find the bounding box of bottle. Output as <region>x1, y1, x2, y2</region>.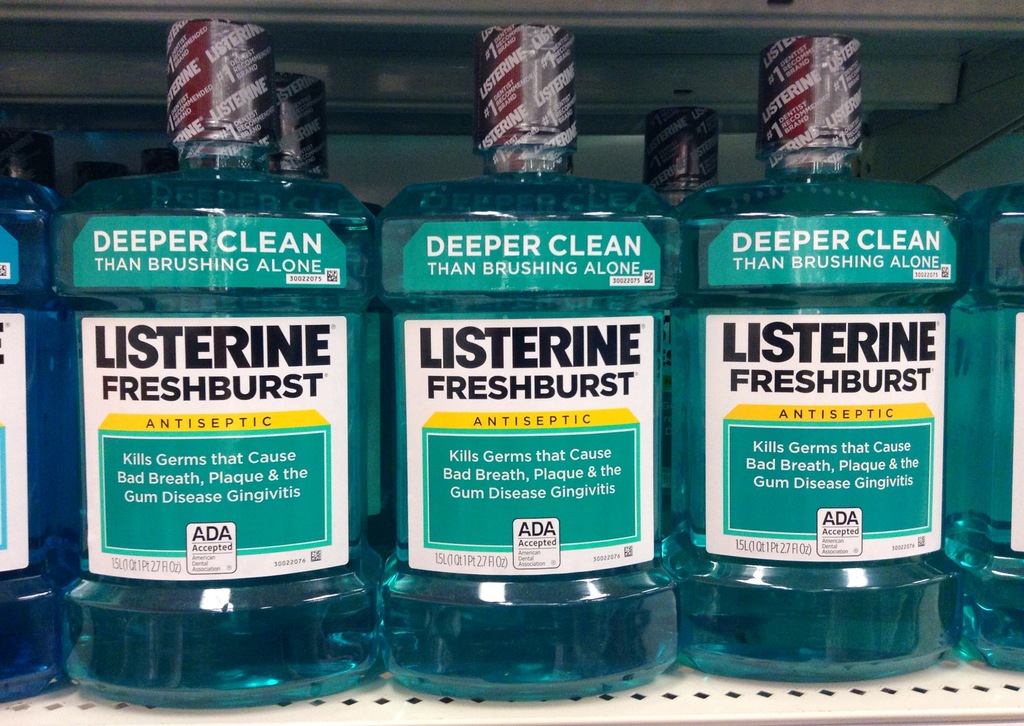
<region>134, 144, 184, 177</region>.
